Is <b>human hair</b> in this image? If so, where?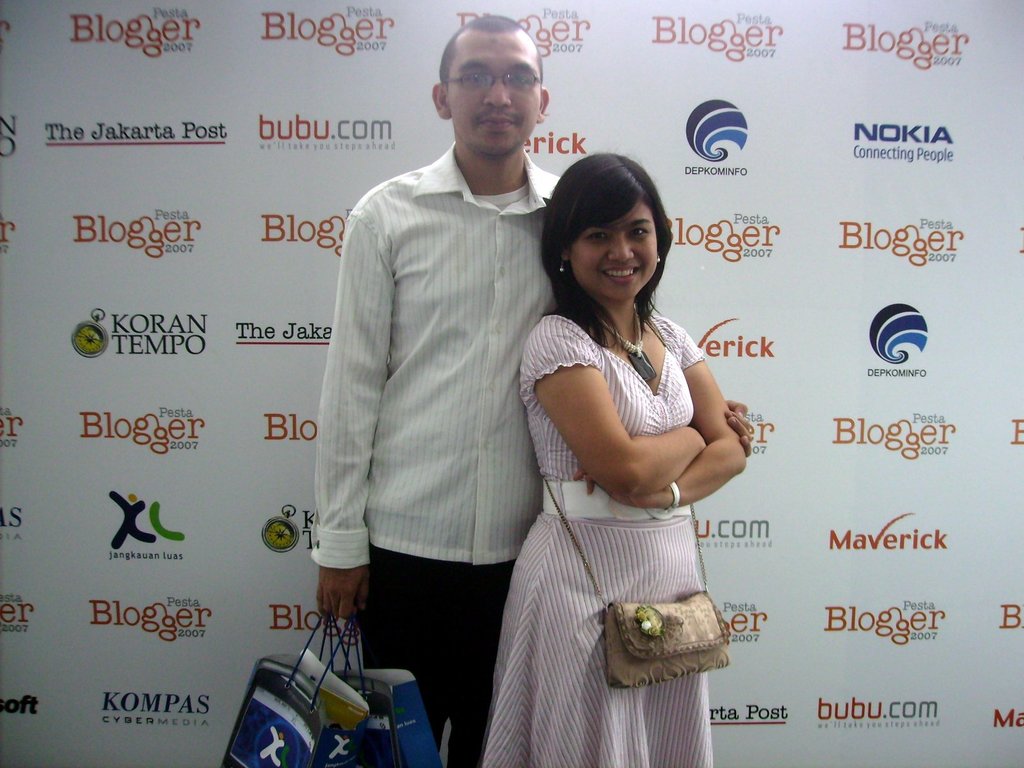
Yes, at 440, 7, 550, 86.
